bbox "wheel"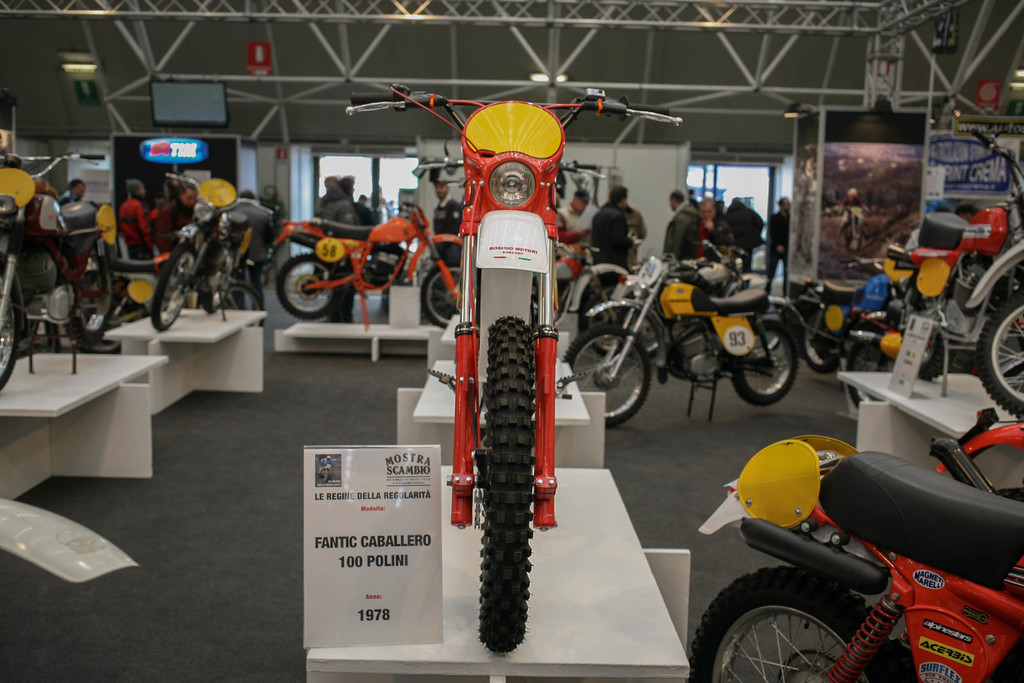
bbox=(421, 263, 461, 327)
